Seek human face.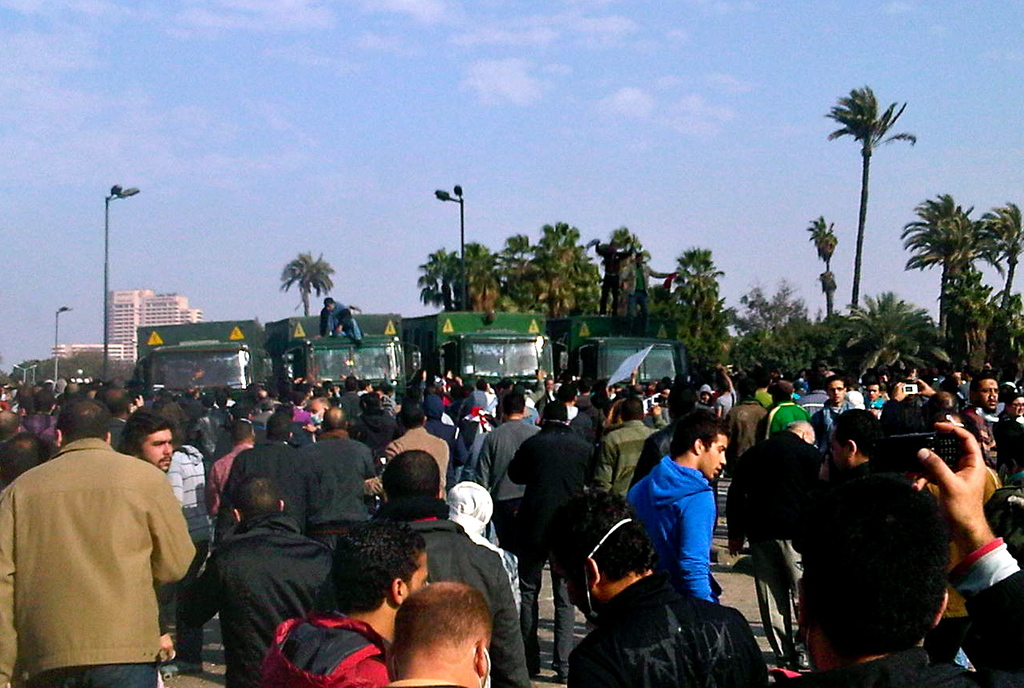
x1=708, y1=432, x2=731, y2=476.
